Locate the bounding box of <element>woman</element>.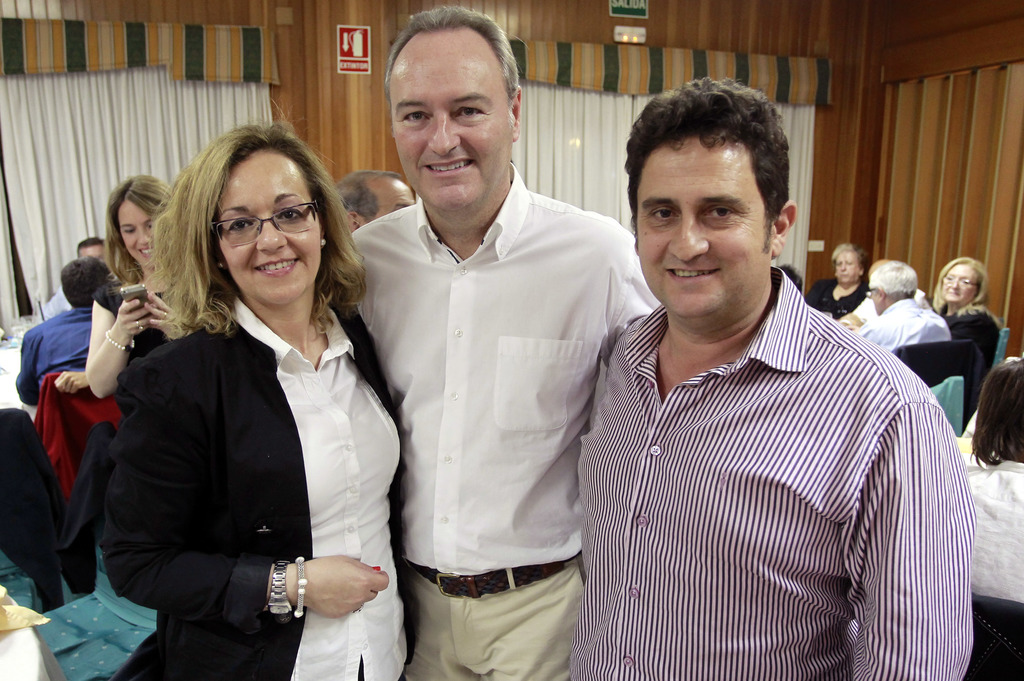
Bounding box: <bbox>84, 175, 192, 398</bbox>.
